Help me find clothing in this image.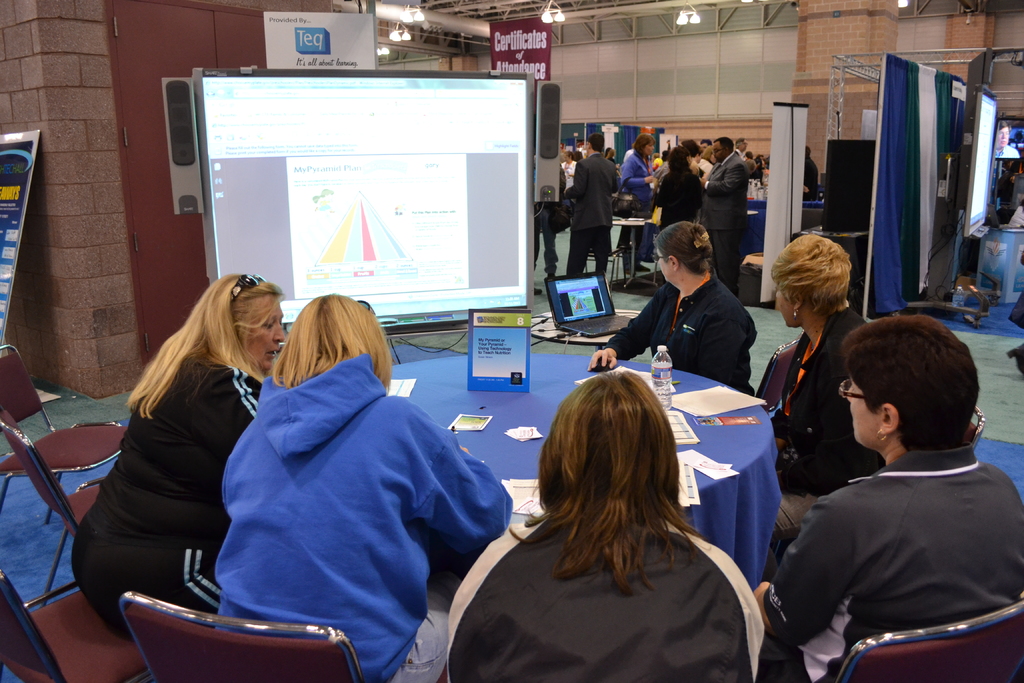
Found it: crop(564, 147, 619, 281).
